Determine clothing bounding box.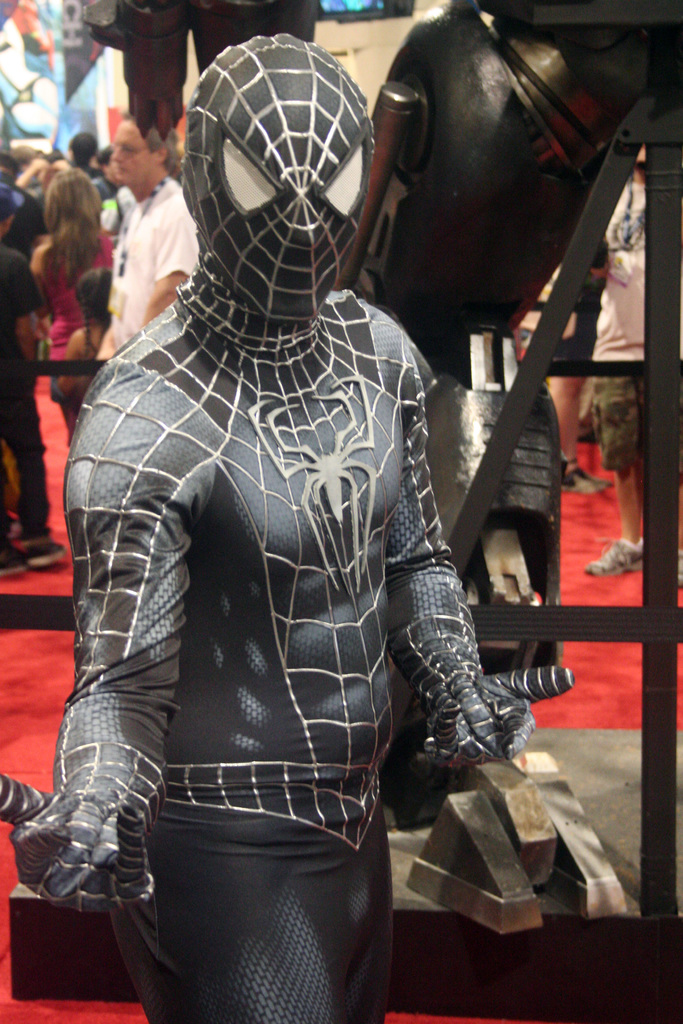
Determined: bbox=[550, 253, 608, 395].
